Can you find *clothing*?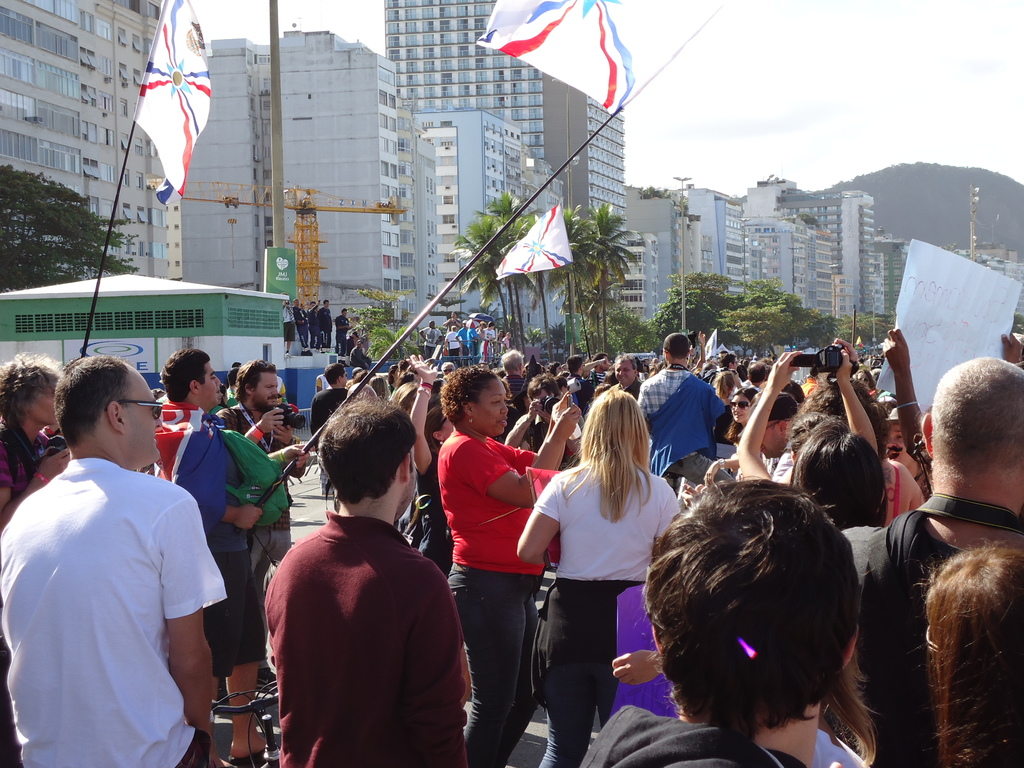
Yes, bounding box: (x1=293, y1=306, x2=312, y2=346).
